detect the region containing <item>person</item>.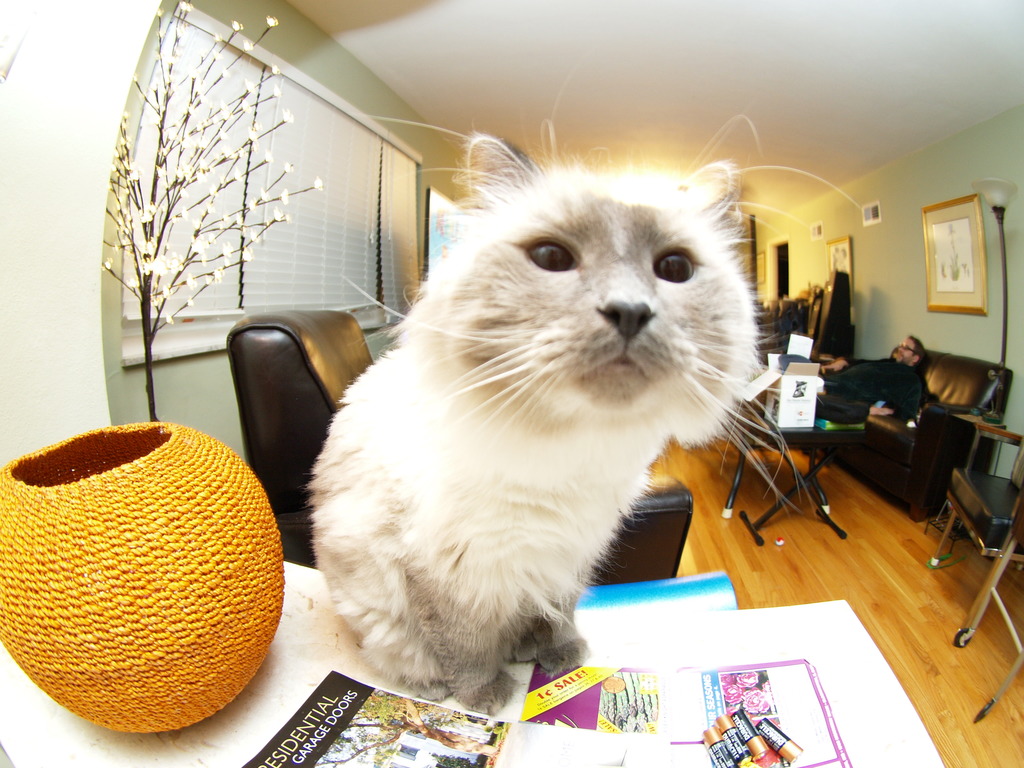
box(823, 331, 929, 445).
